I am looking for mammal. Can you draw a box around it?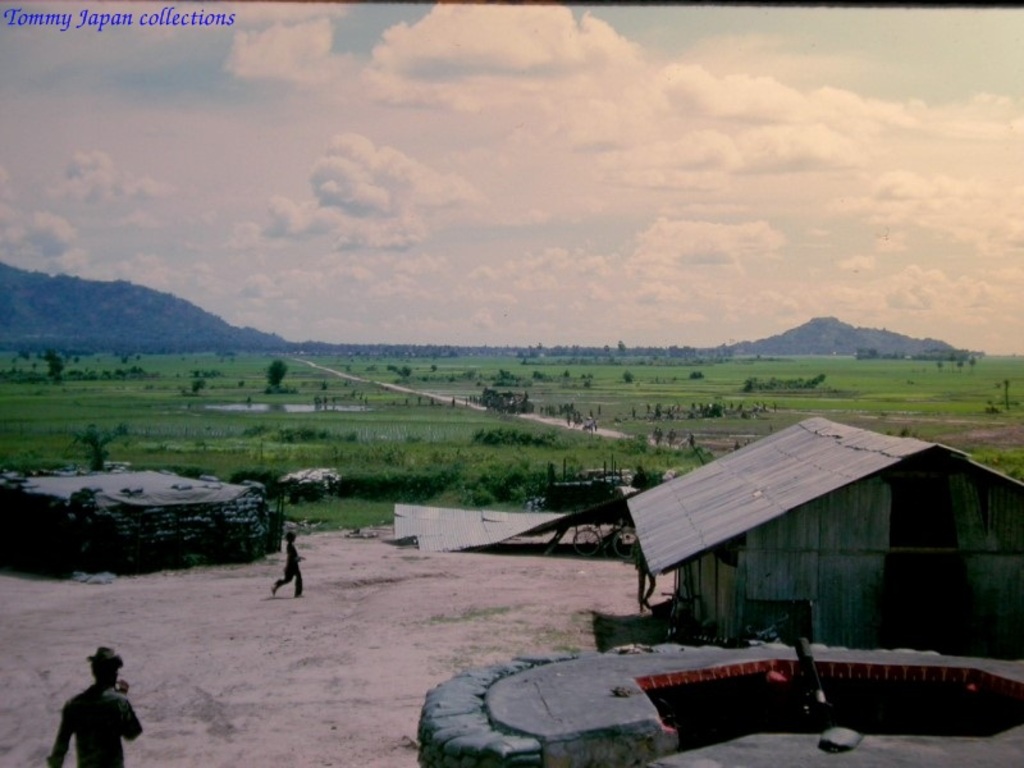
Sure, the bounding box is [634, 529, 654, 613].
